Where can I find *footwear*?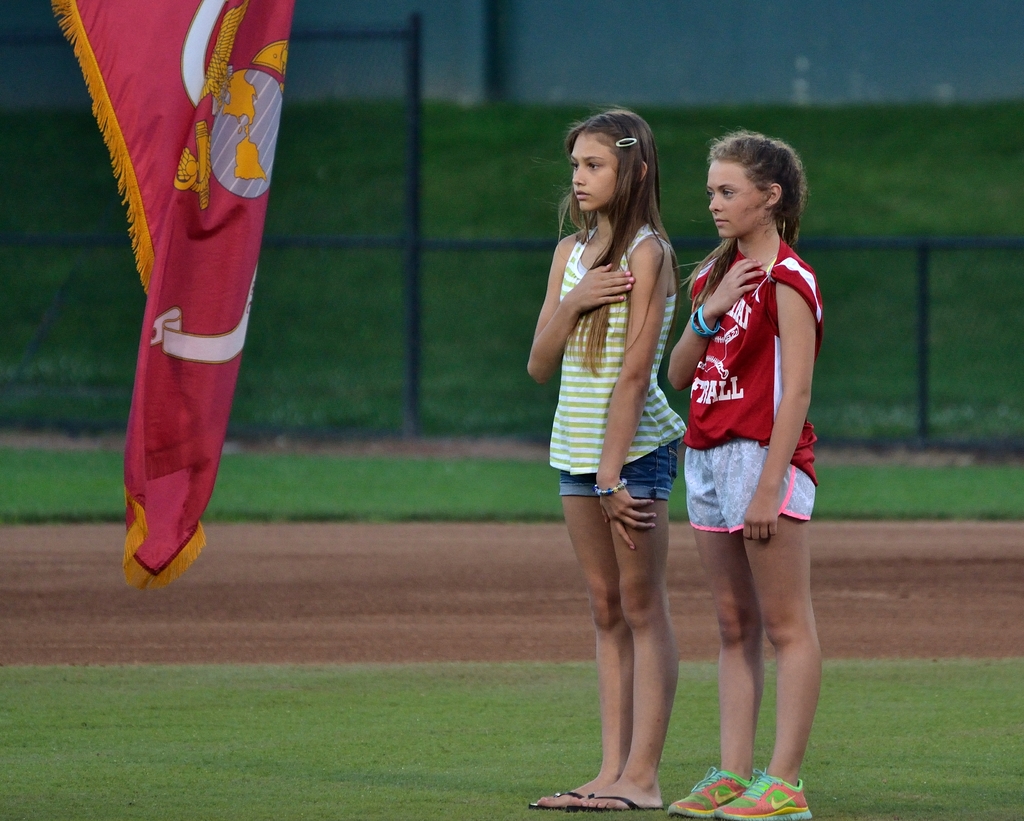
You can find it at Rect(572, 792, 650, 811).
